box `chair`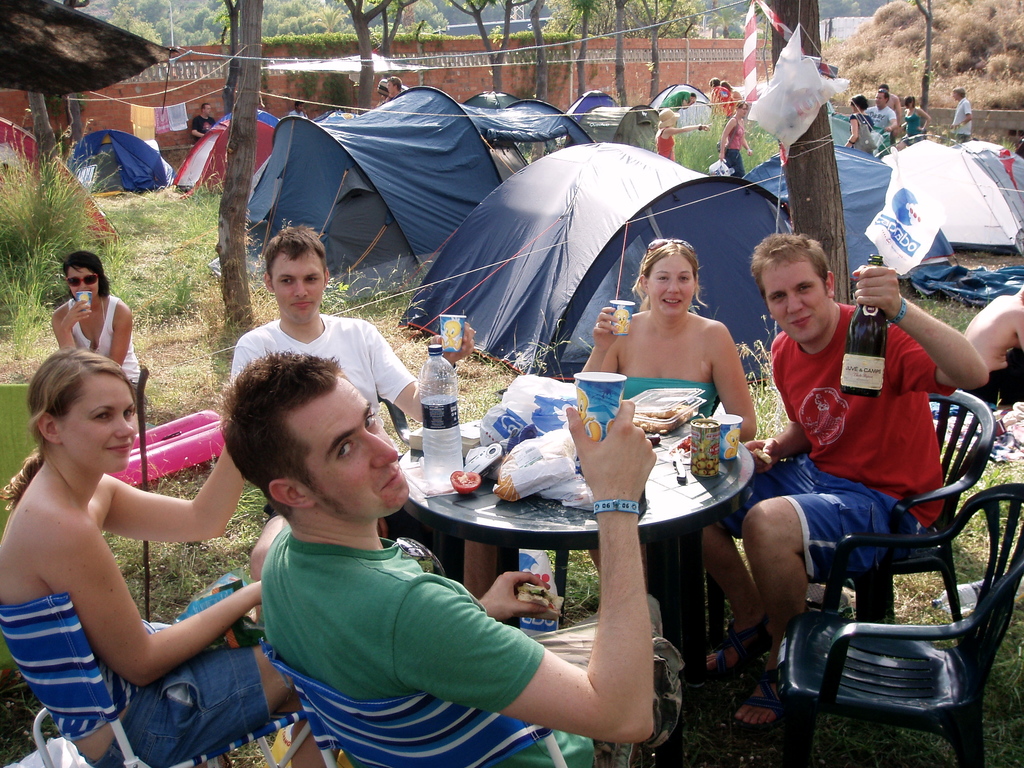
<region>260, 621, 637, 767</region>
